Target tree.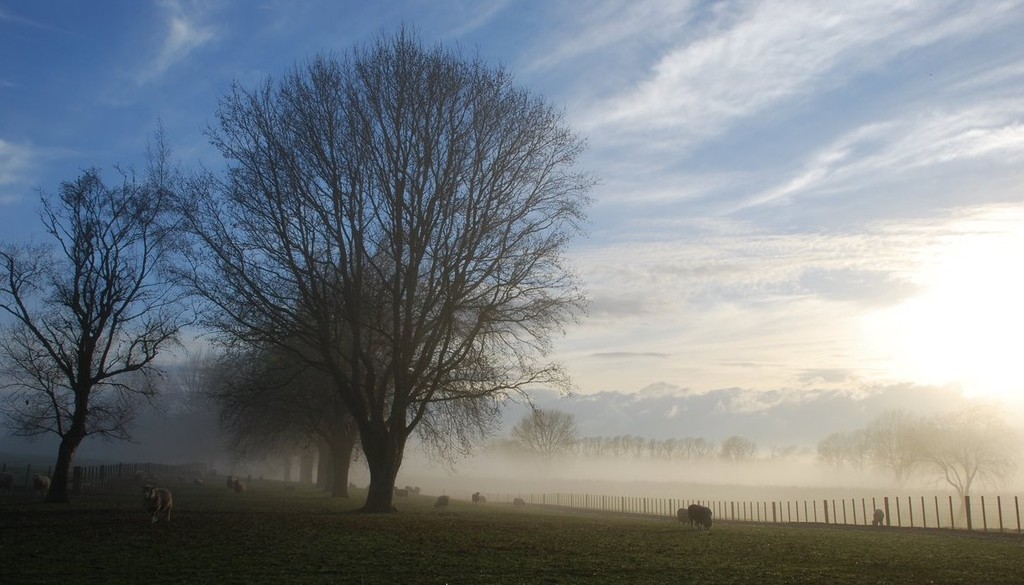
Target region: Rect(497, 401, 563, 495).
